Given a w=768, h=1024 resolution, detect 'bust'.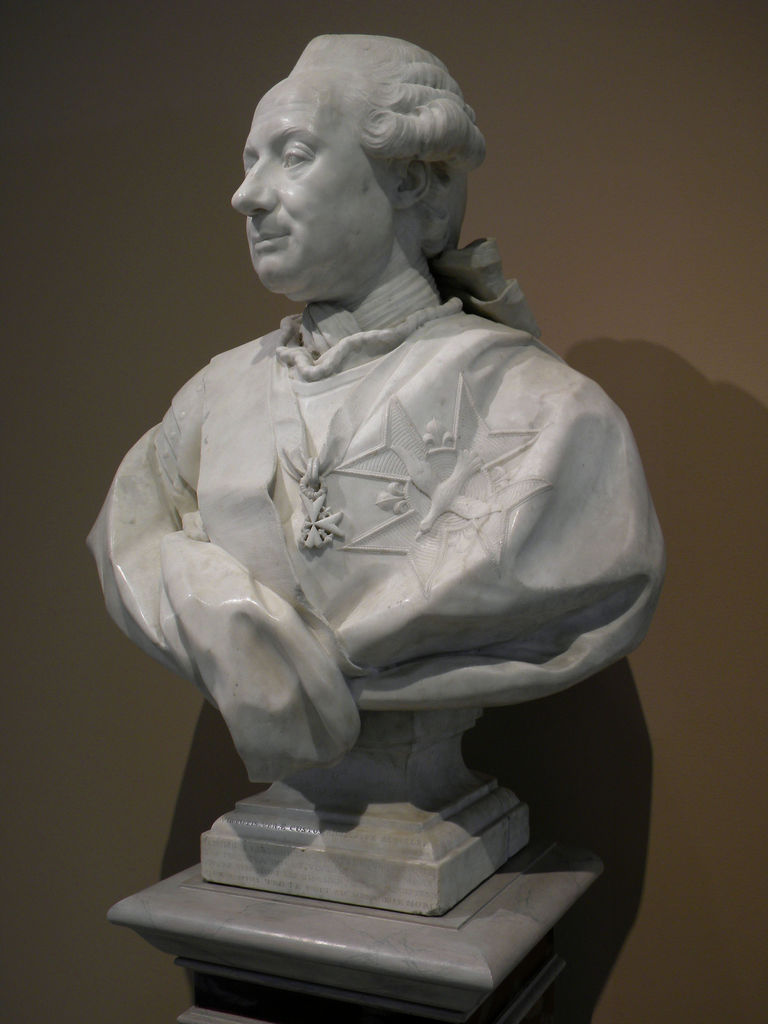
region(79, 33, 668, 799).
